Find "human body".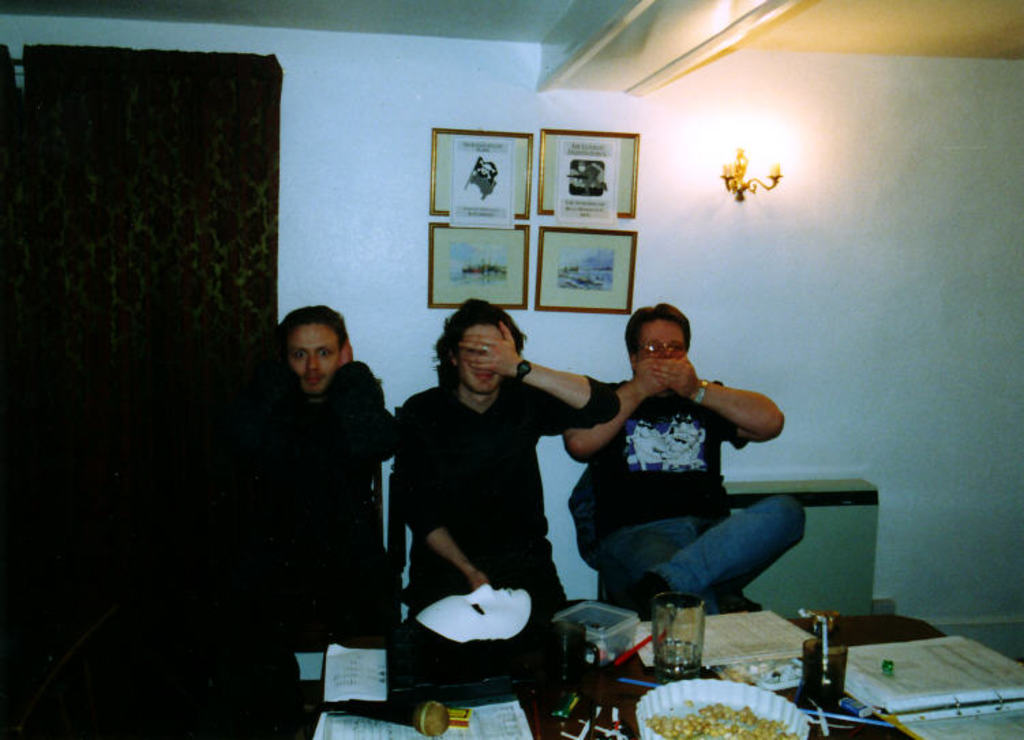
l=395, t=282, r=624, b=613.
